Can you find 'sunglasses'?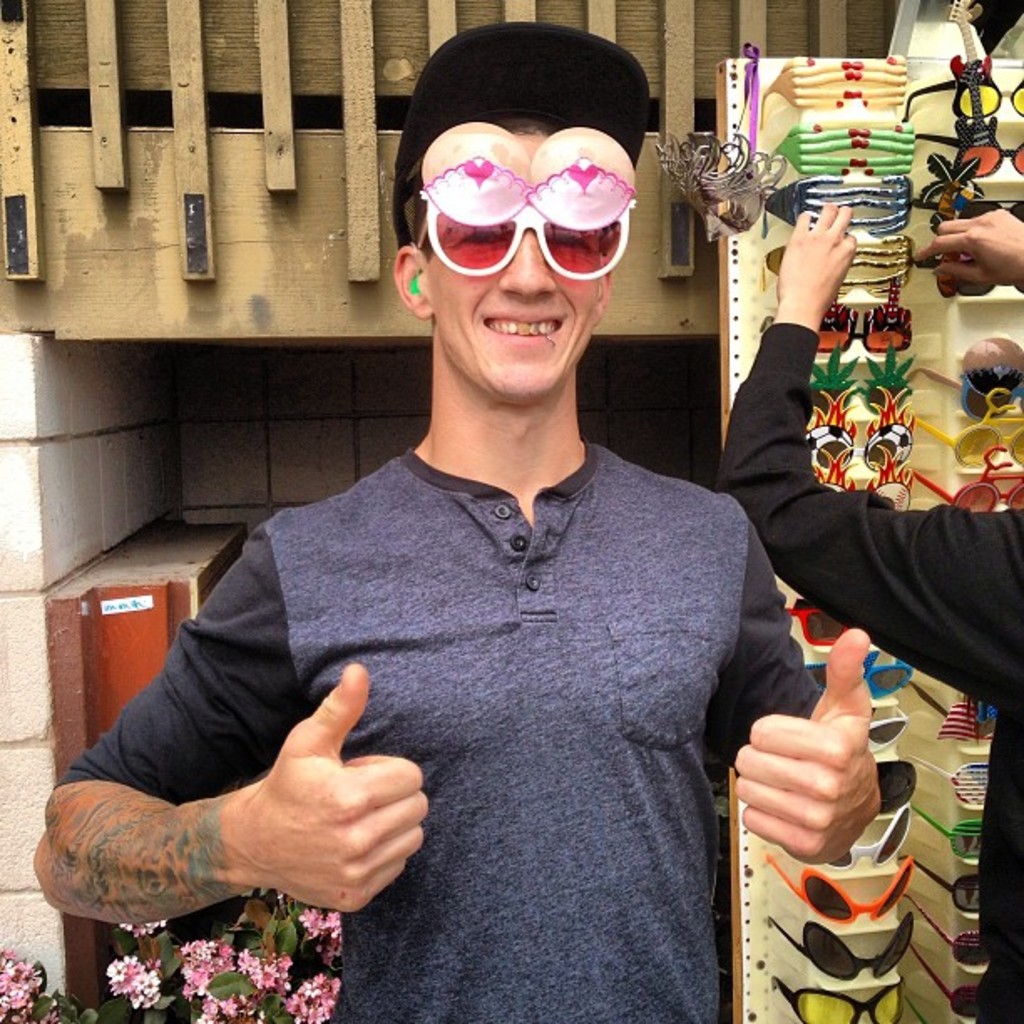
Yes, bounding box: [825, 798, 915, 875].
